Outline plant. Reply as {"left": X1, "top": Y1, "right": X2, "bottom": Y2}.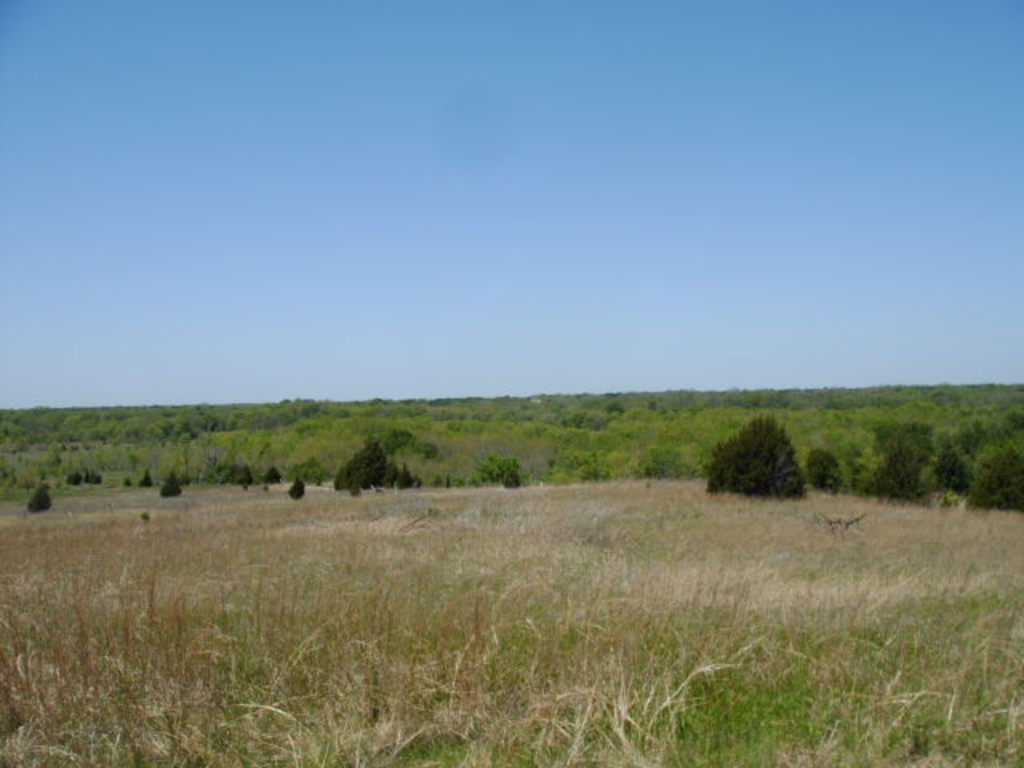
{"left": 66, "top": 459, "right": 77, "bottom": 490}.
